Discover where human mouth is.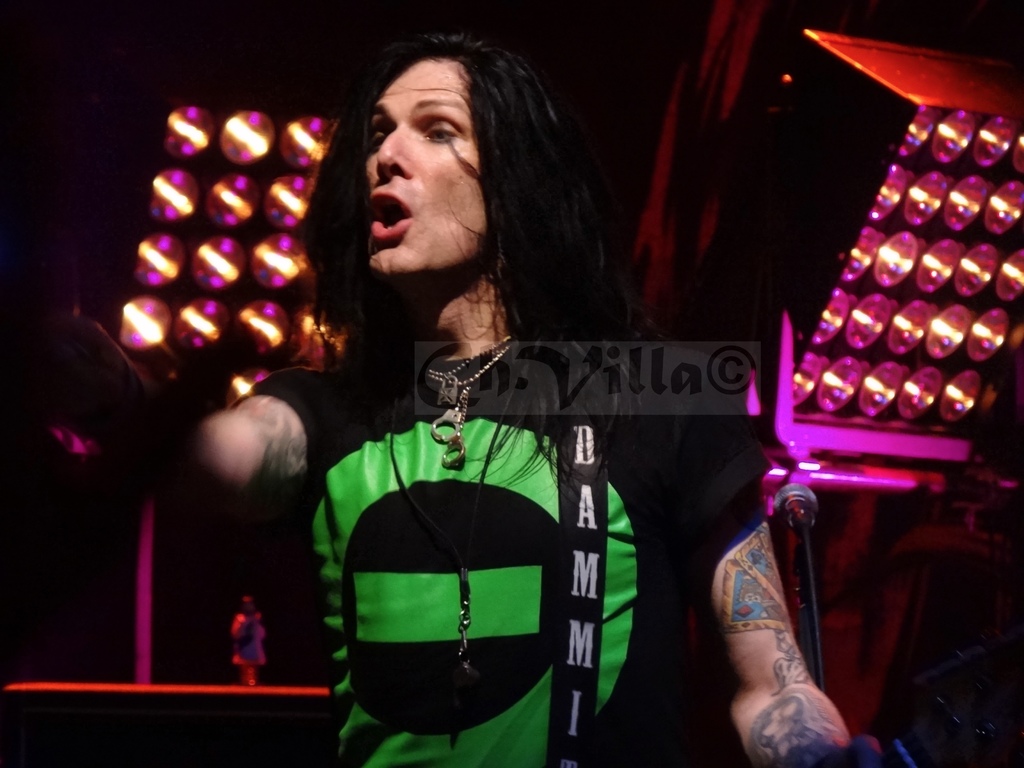
Discovered at [left=371, top=191, right=413, bottom=242].
